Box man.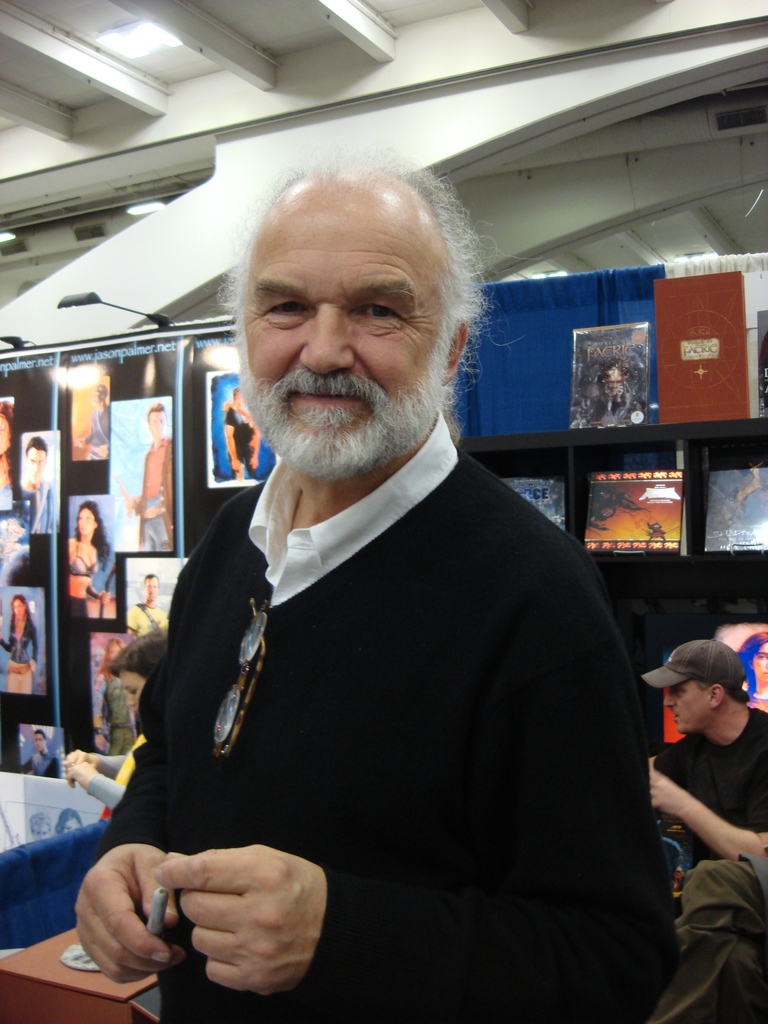
region(115, 169, 659, 1014).
